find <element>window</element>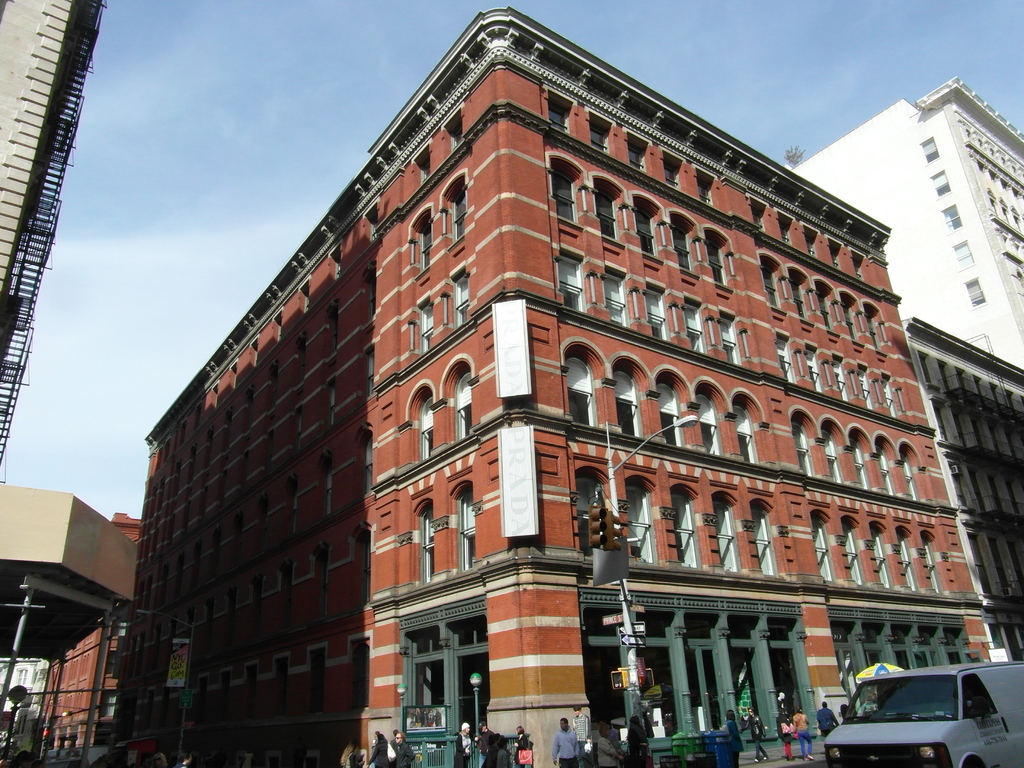
select_region(806, 232, 820, 256)
